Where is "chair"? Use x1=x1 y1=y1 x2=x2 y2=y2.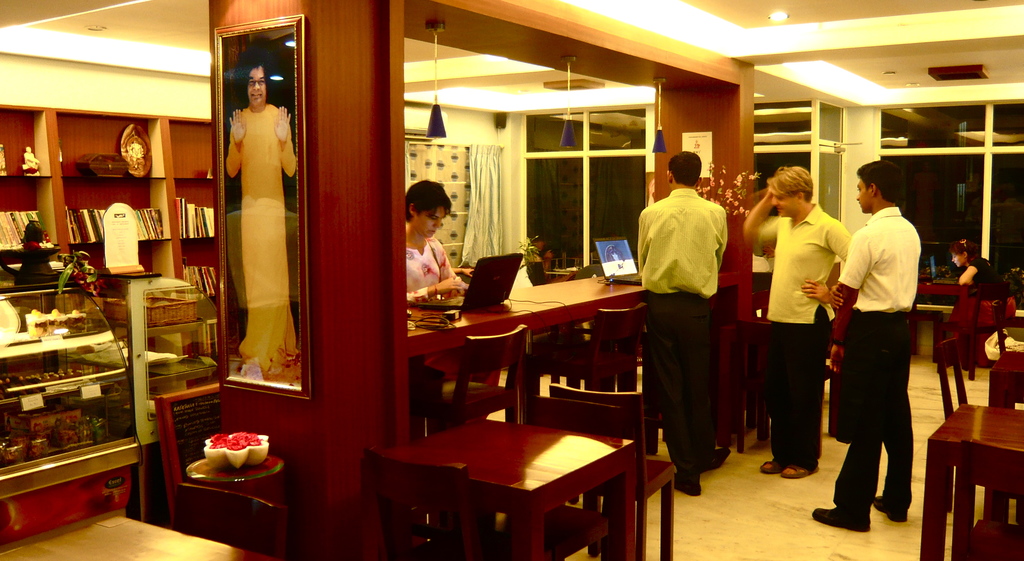
x1=932 y1=333 x2=968 y2=512.
